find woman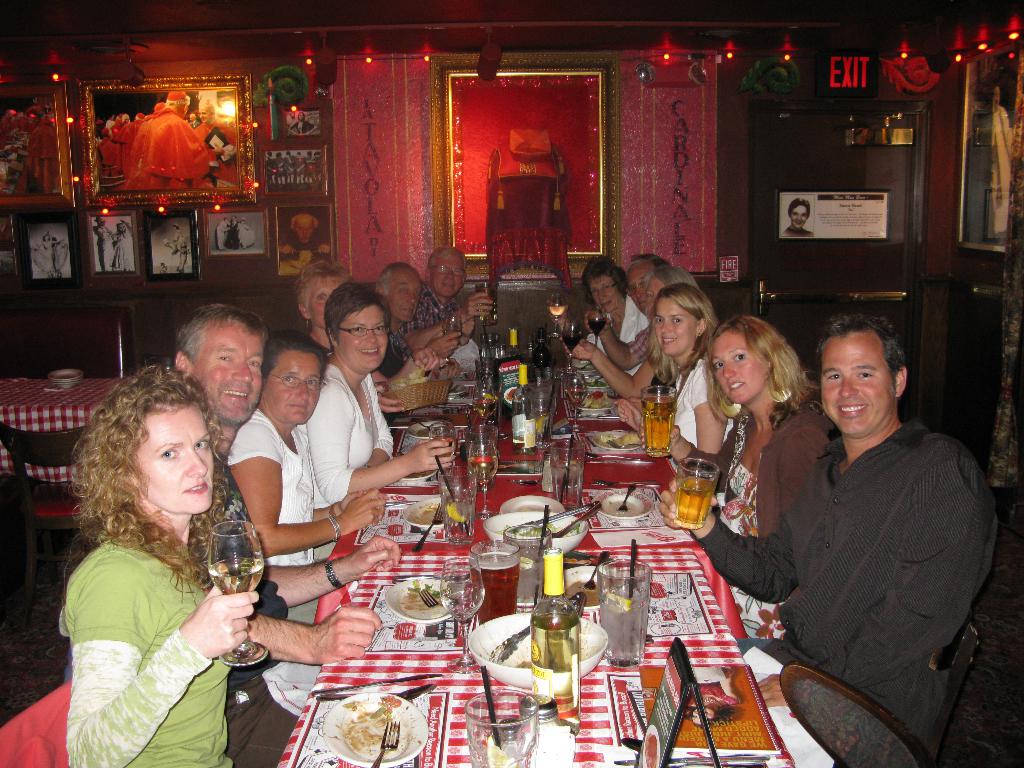
[612,285,744,452]
